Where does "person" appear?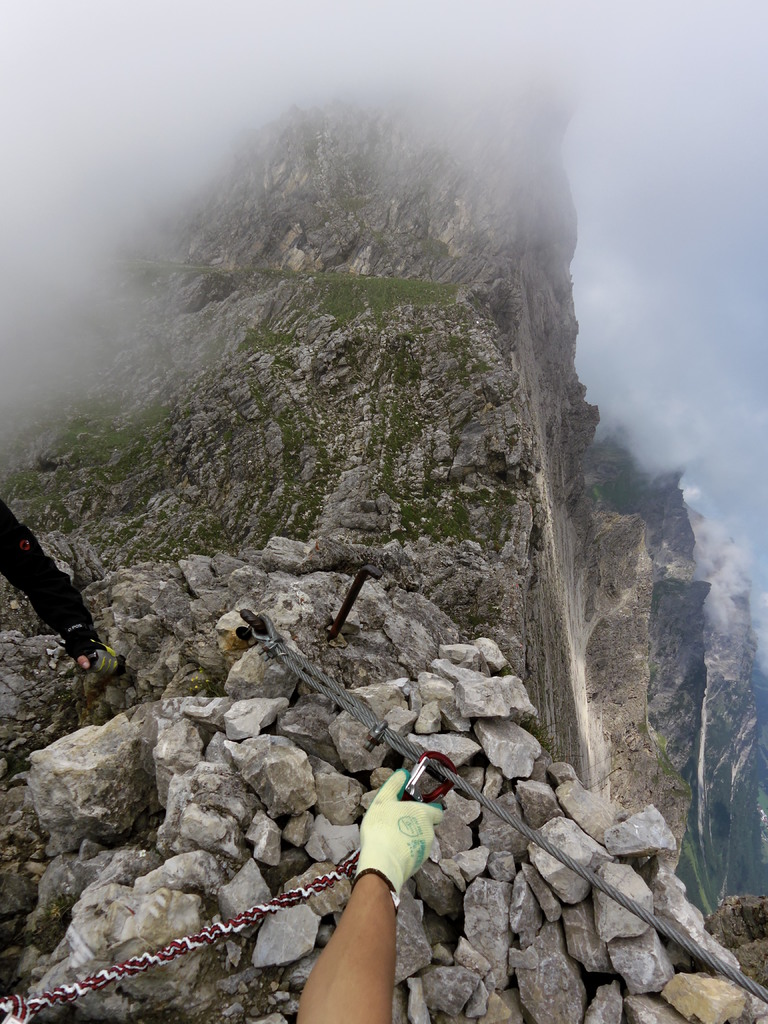
Appears at left=260, top=709, right=458, bottom=1001.
